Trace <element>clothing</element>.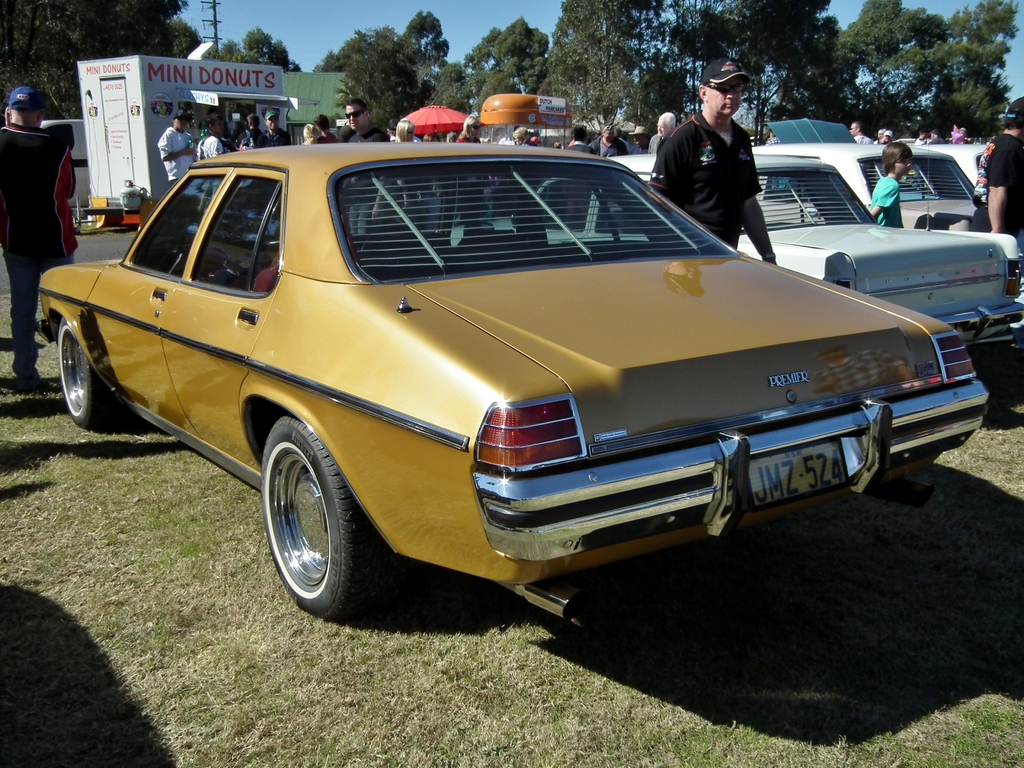
Traced to 651 111 762 247.
